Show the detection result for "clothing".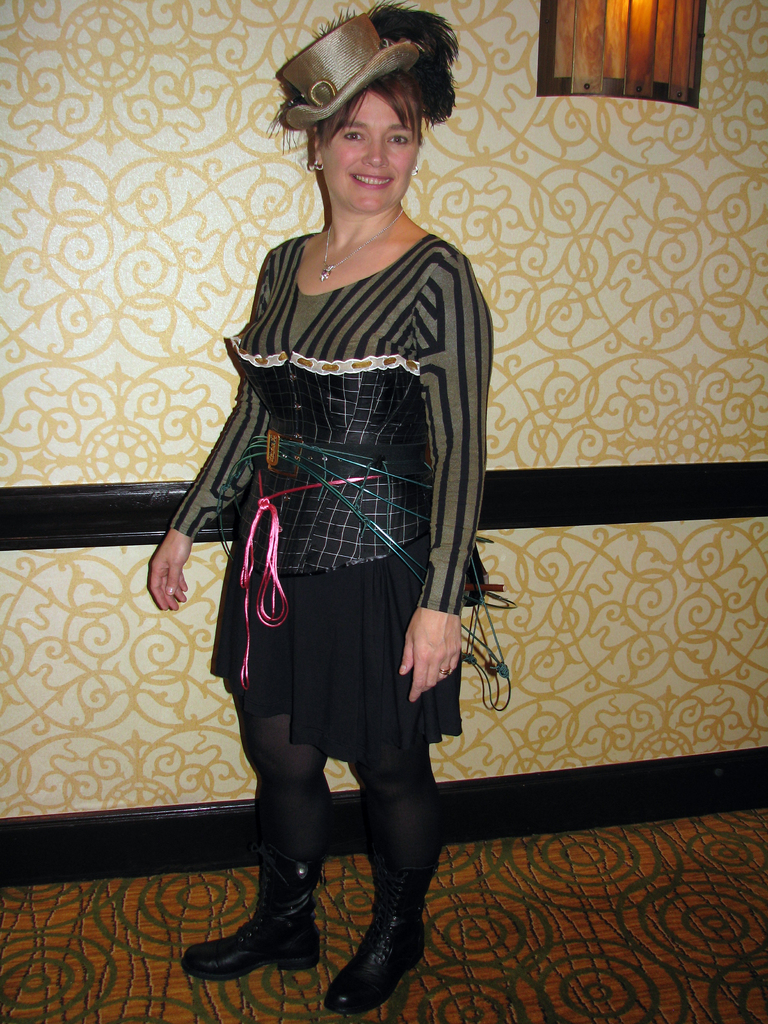
<region>170, 229, 488, 868</region>.
